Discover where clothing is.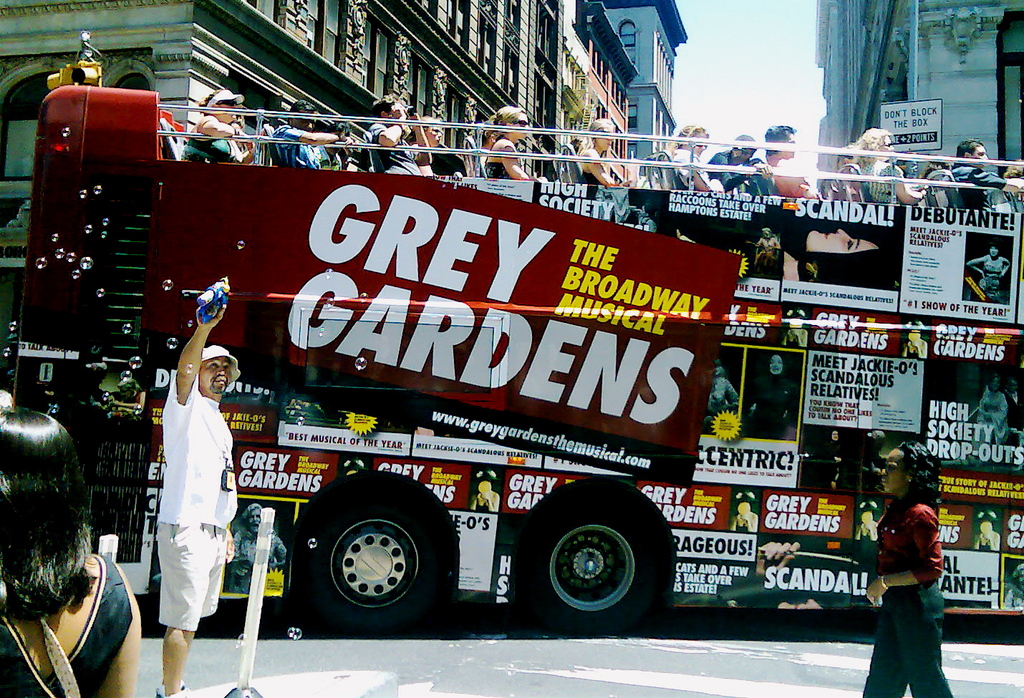
Discovered at x1=0, y1=552, x2=136, y2=697.
